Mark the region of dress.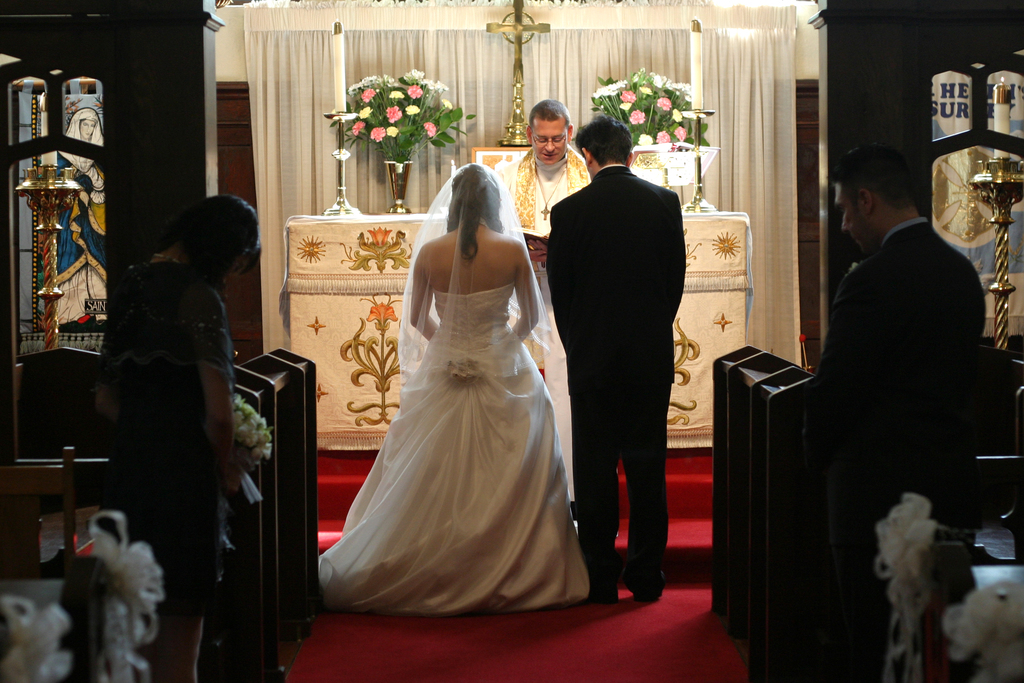
Region: pyautogui.locateOnScreen(316, 283, 590, 617).
